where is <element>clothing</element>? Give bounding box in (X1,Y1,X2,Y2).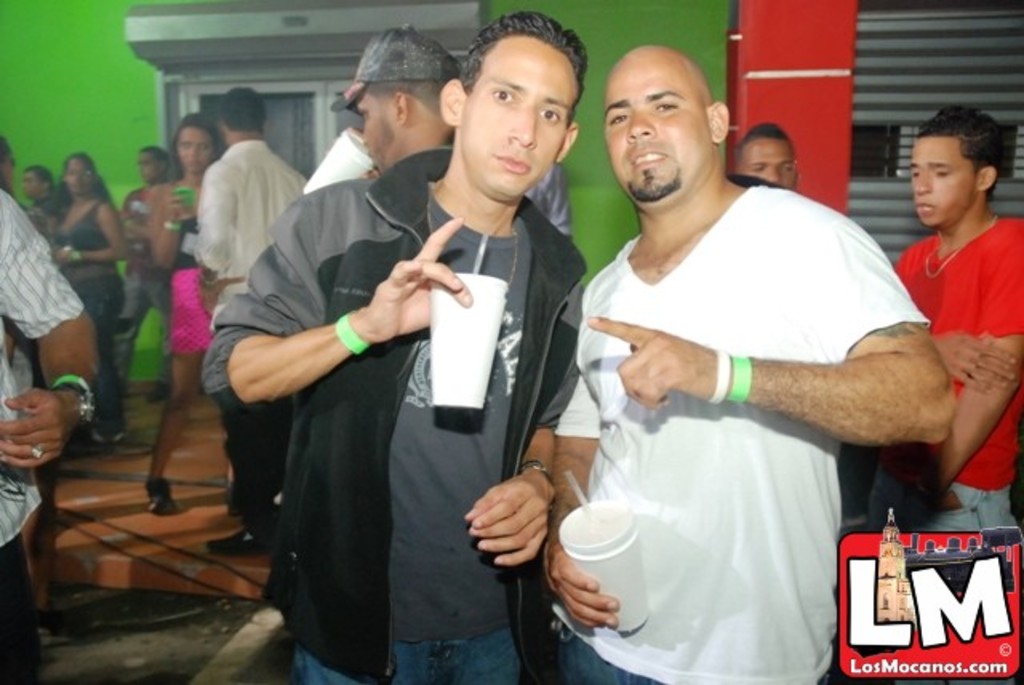
(195,136,312,531).
